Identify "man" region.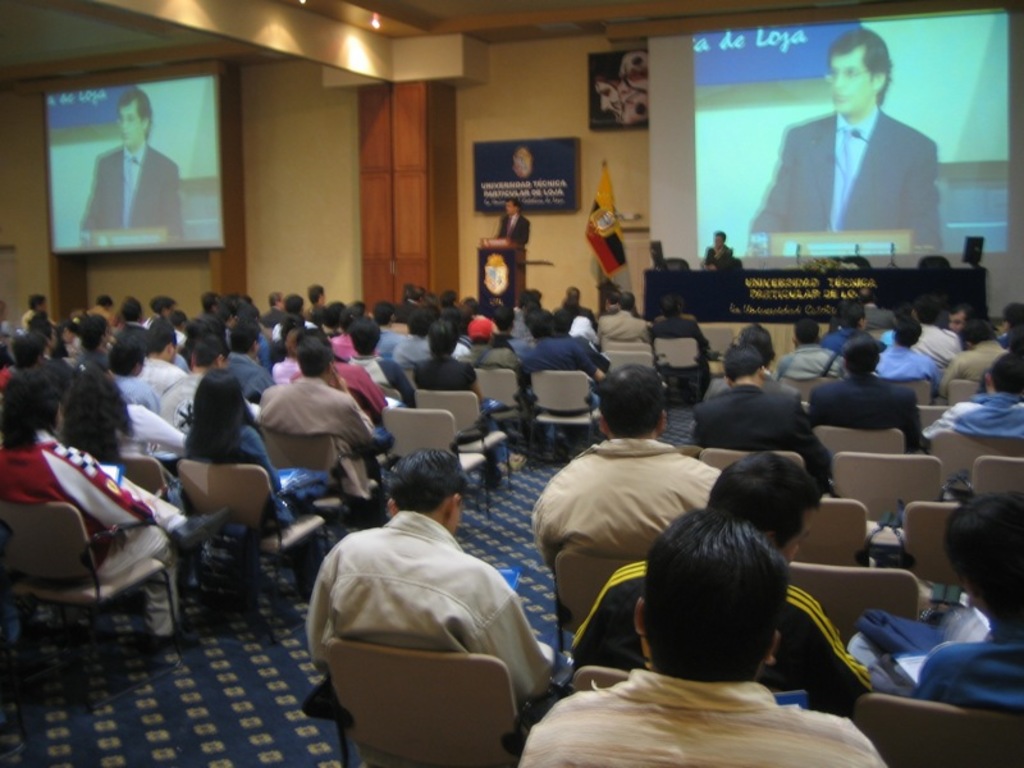
Region: x1=687, y1=343, x2=831, y2=485.
